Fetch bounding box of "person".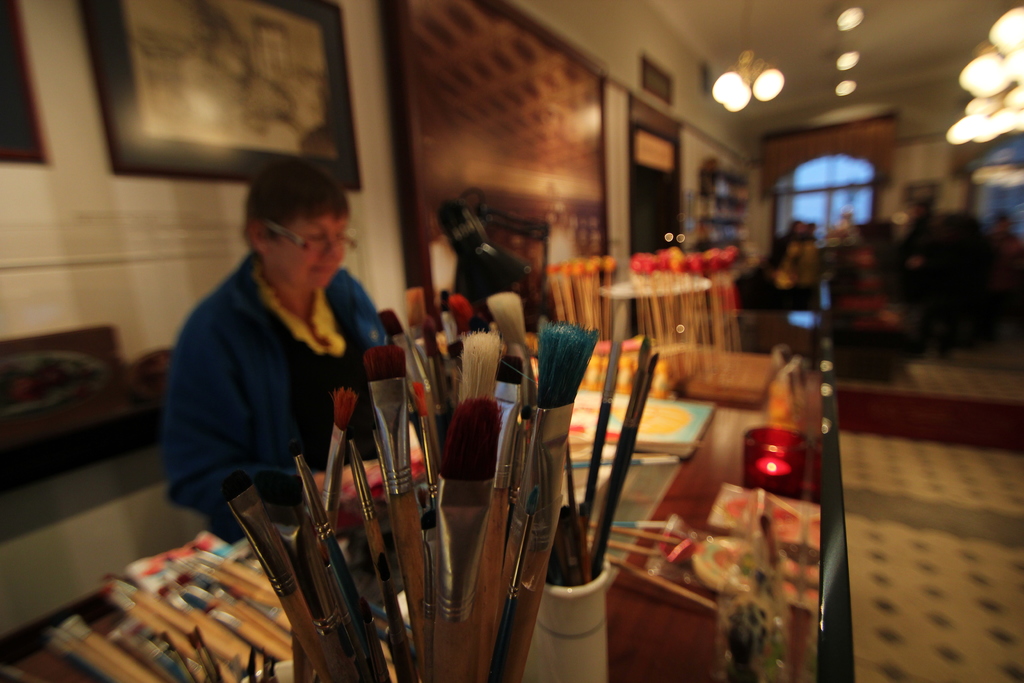
Bbox: left=154, top=147, right=394, bottom=559.
